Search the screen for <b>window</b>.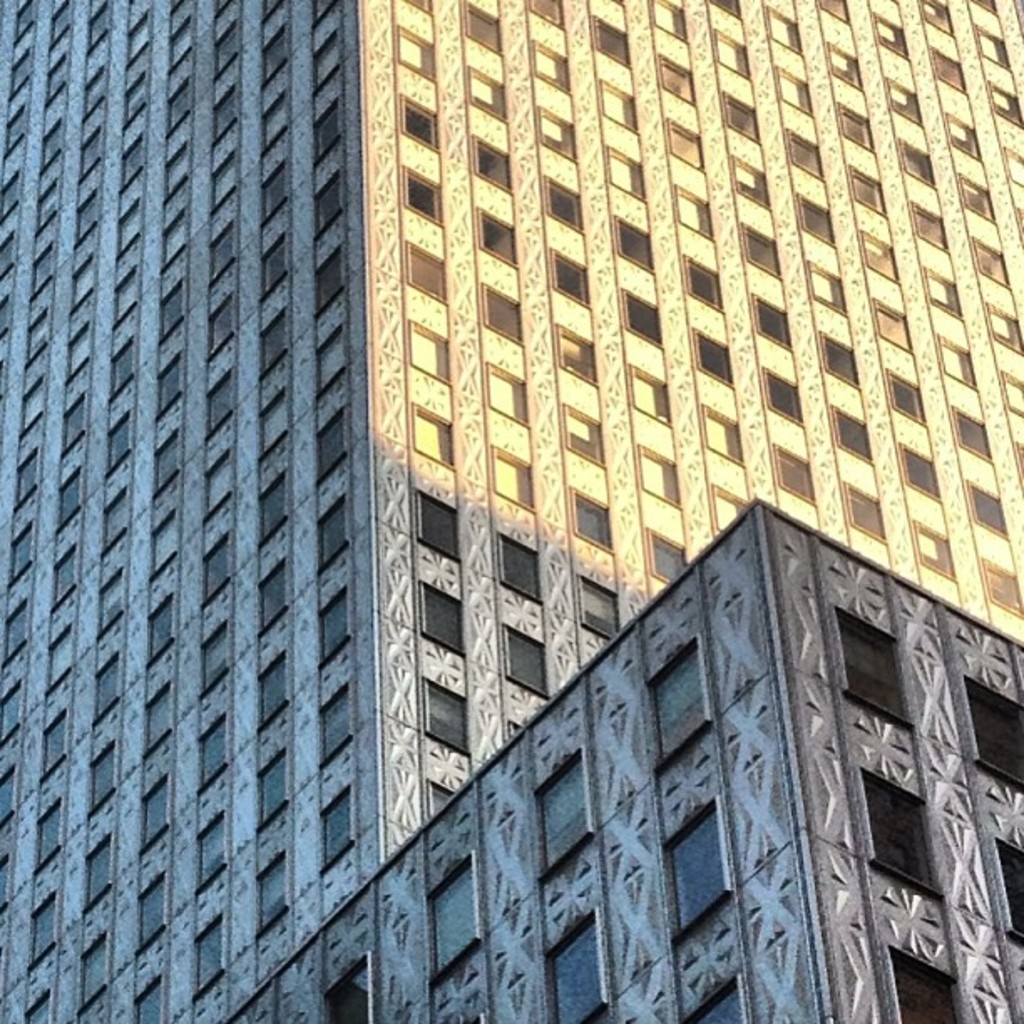
Found at [left=696, top=328, right=736, bottom=388].
